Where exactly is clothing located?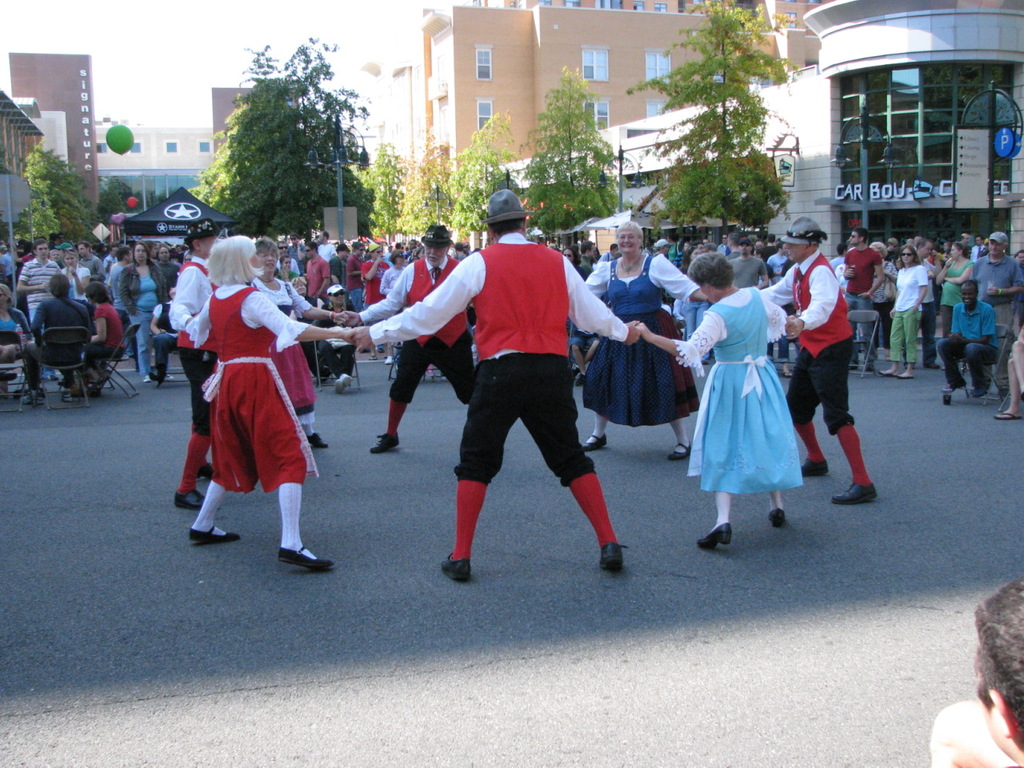
Its bounding box is 830, 253, 846, 267.
